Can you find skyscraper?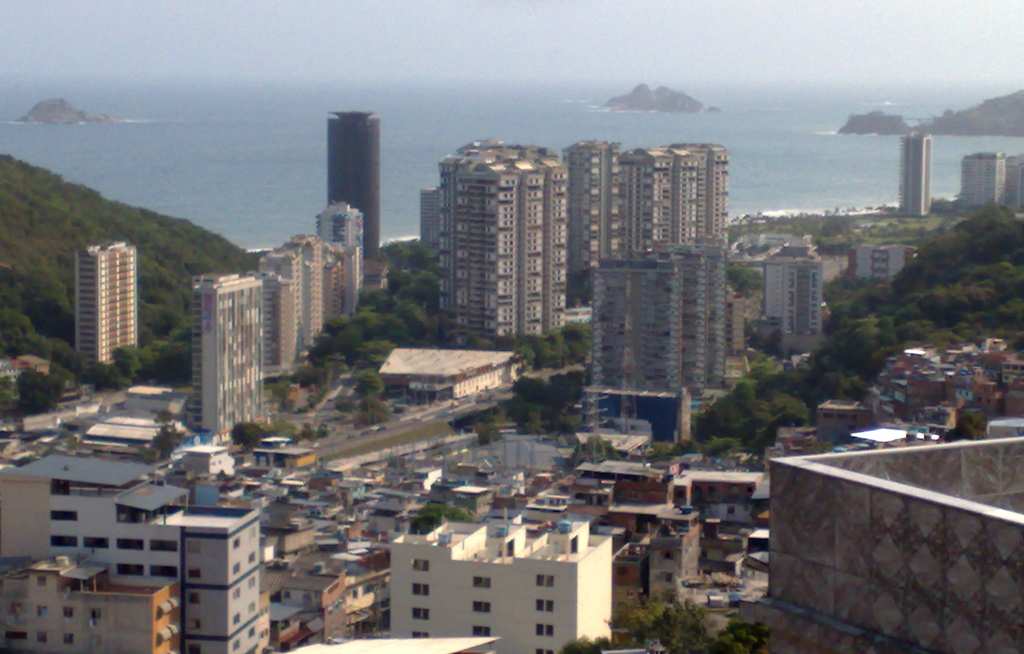
Yes, bounding box: rect(0, 454, 271, 653).
